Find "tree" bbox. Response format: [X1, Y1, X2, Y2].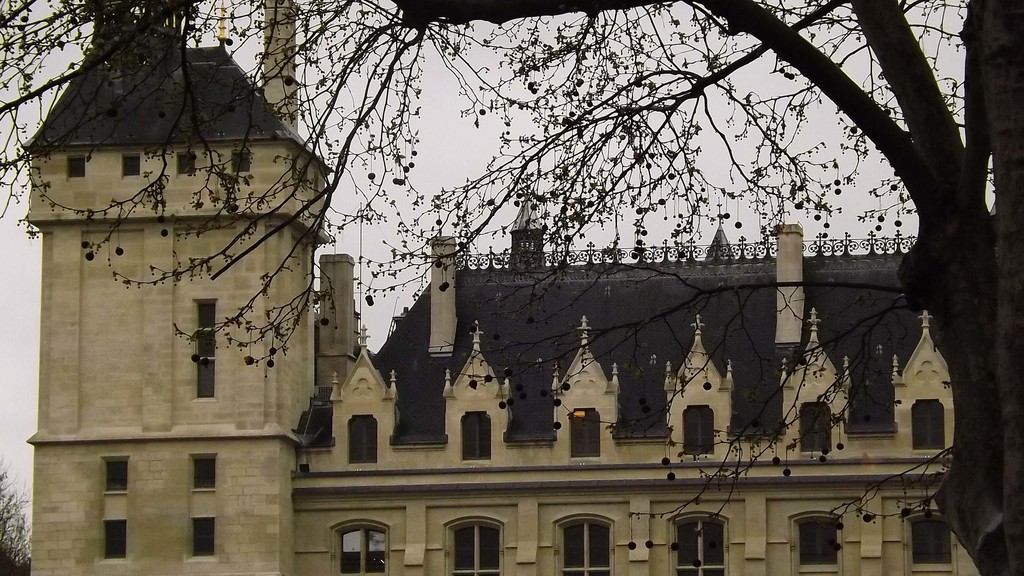
[0, 0, 1023, 575].
